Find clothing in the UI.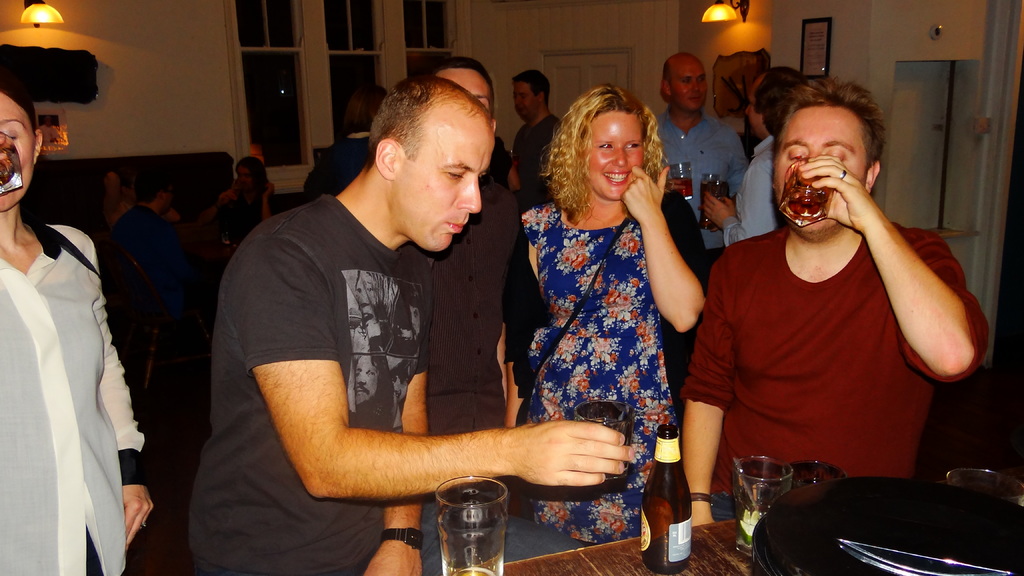
UI element at region(502, 200, 681, 550).
